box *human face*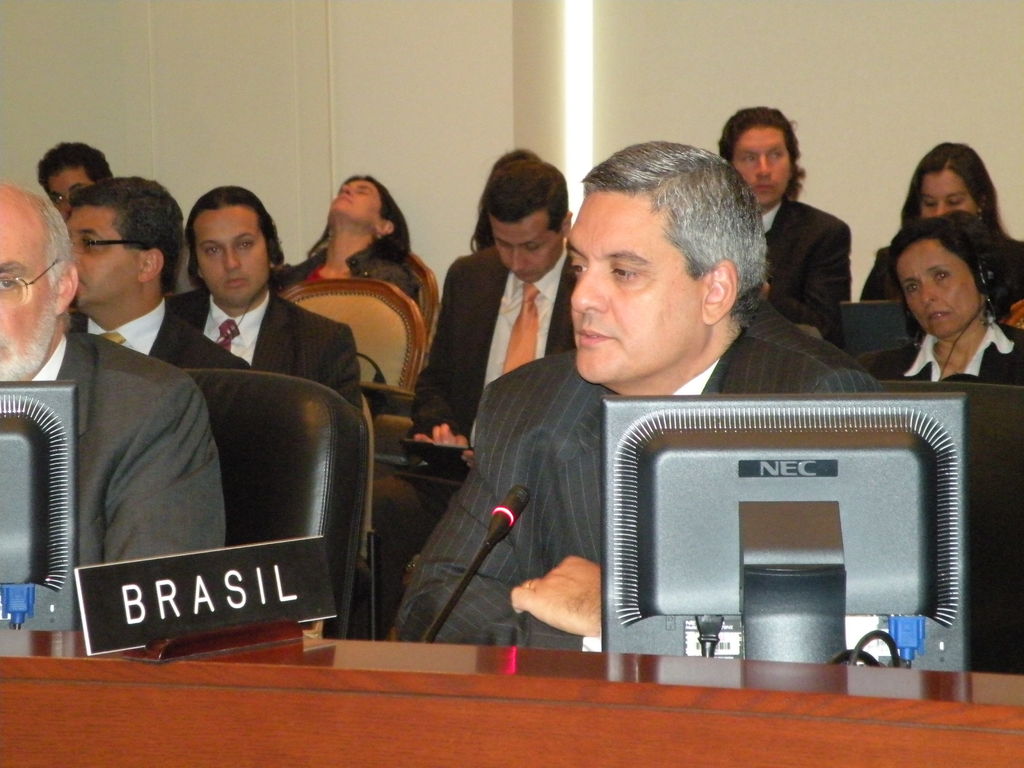
locate(733, 126, 792, 202)
